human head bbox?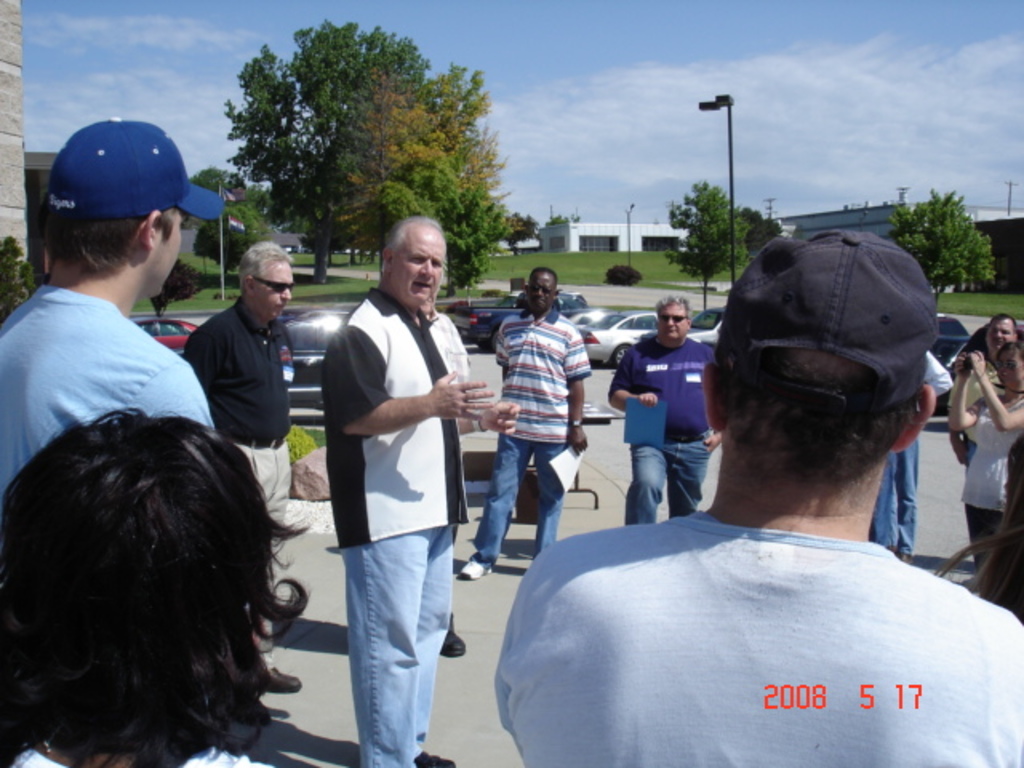
(523, 267, 558, 310)
